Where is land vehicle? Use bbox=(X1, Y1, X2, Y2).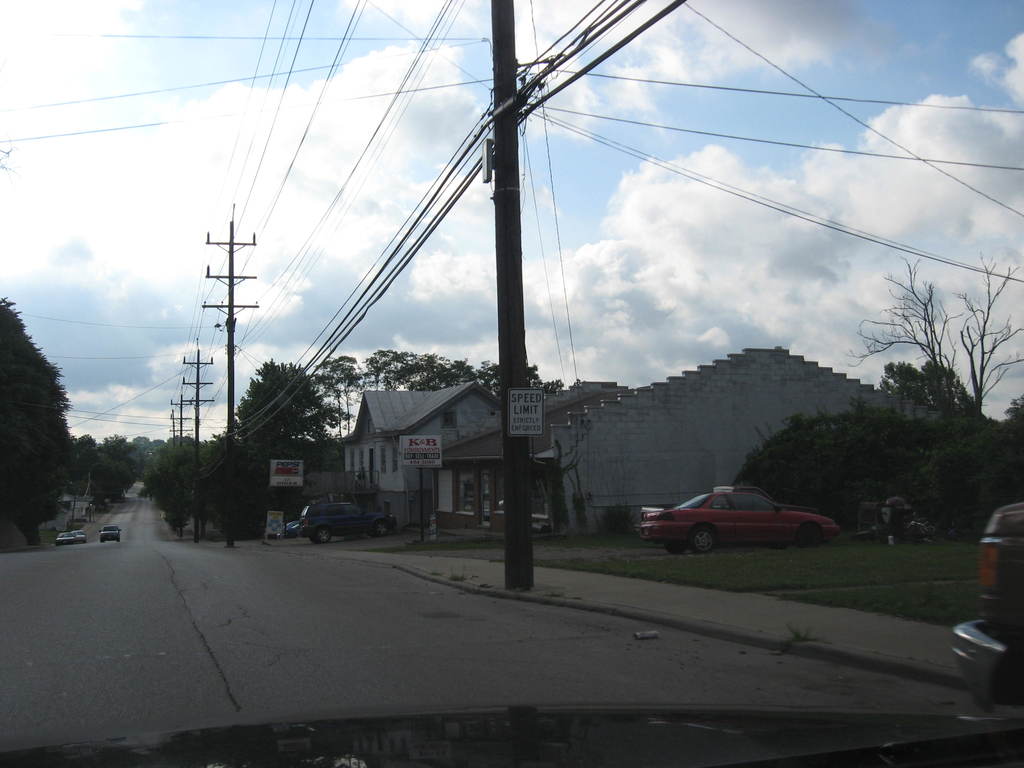
bbox=(73, 526, 86, 545).
